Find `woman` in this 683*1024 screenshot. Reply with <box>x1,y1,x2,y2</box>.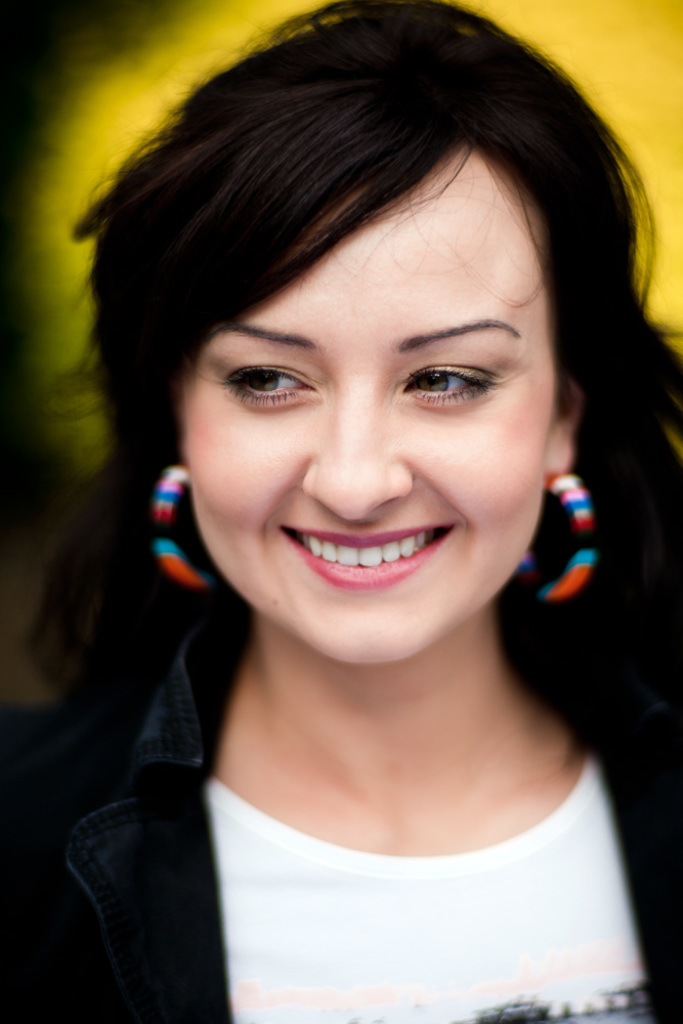
<box>52,49,682,1011</box>.
